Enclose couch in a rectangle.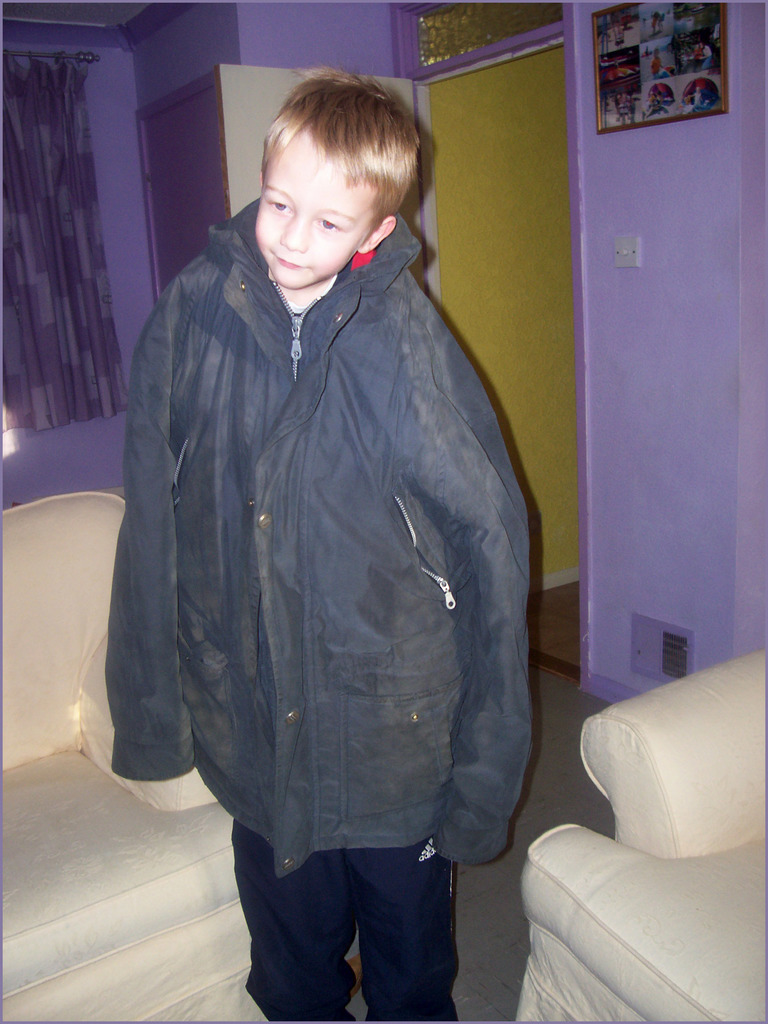
bbox=[515, 640, 767, 1023].
